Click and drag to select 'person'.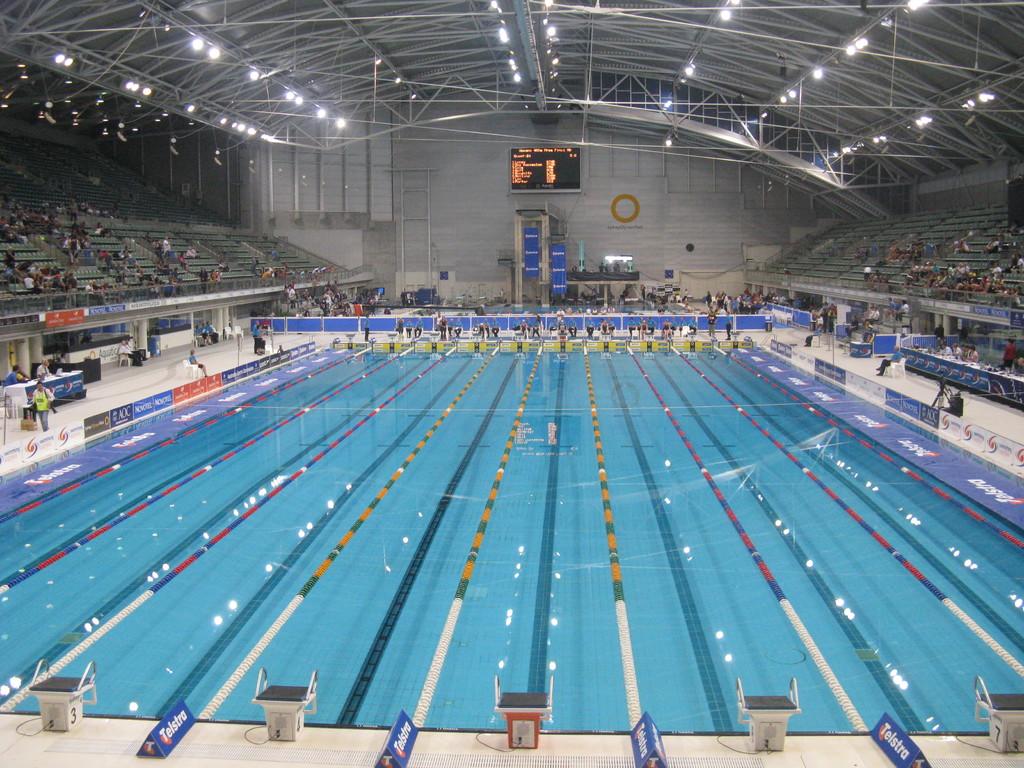
Selection: x1=413 y1=315 x2=423 y2=337.
